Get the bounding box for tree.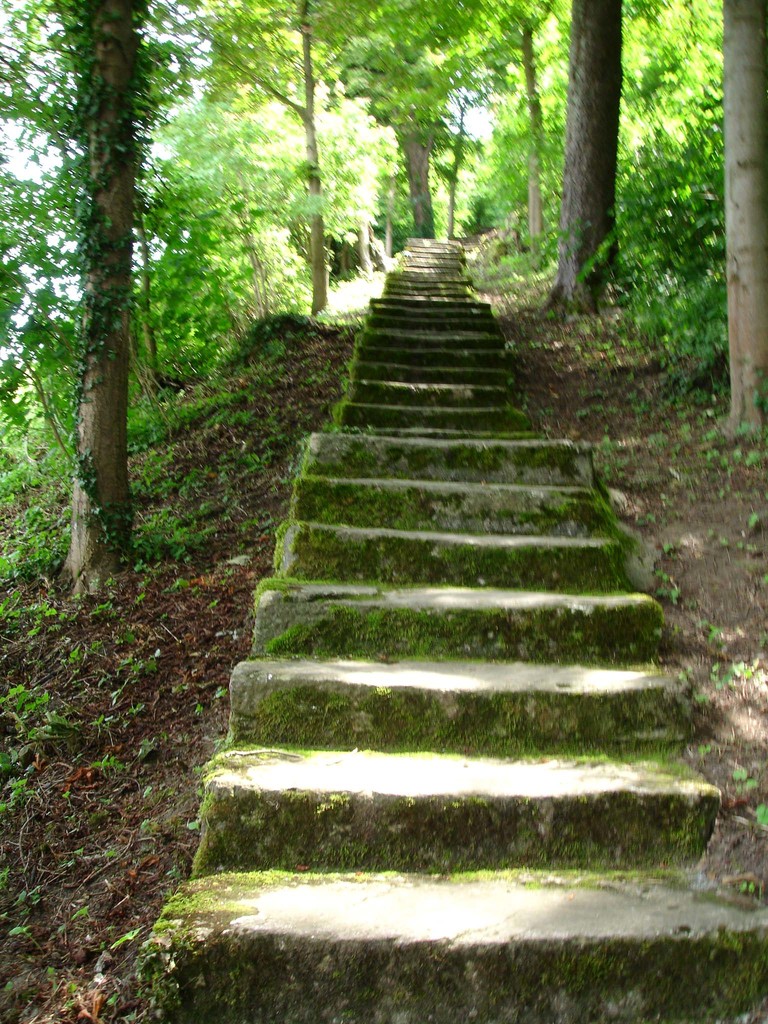
[0, 0, 200, 605].
